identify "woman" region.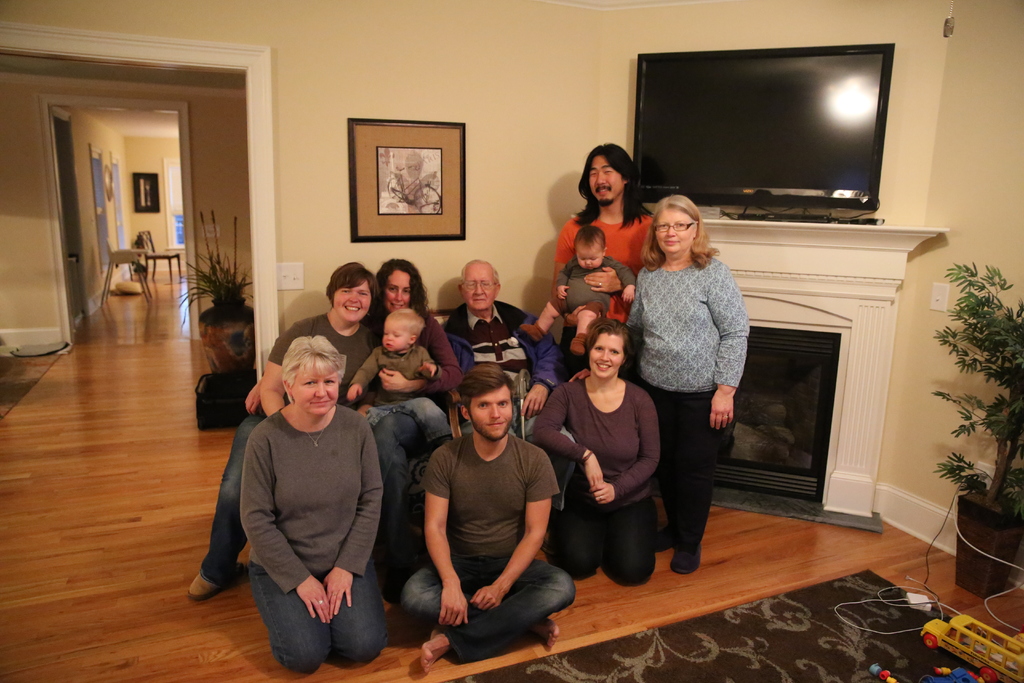
Region: <box>625,191,750,597</box>.
